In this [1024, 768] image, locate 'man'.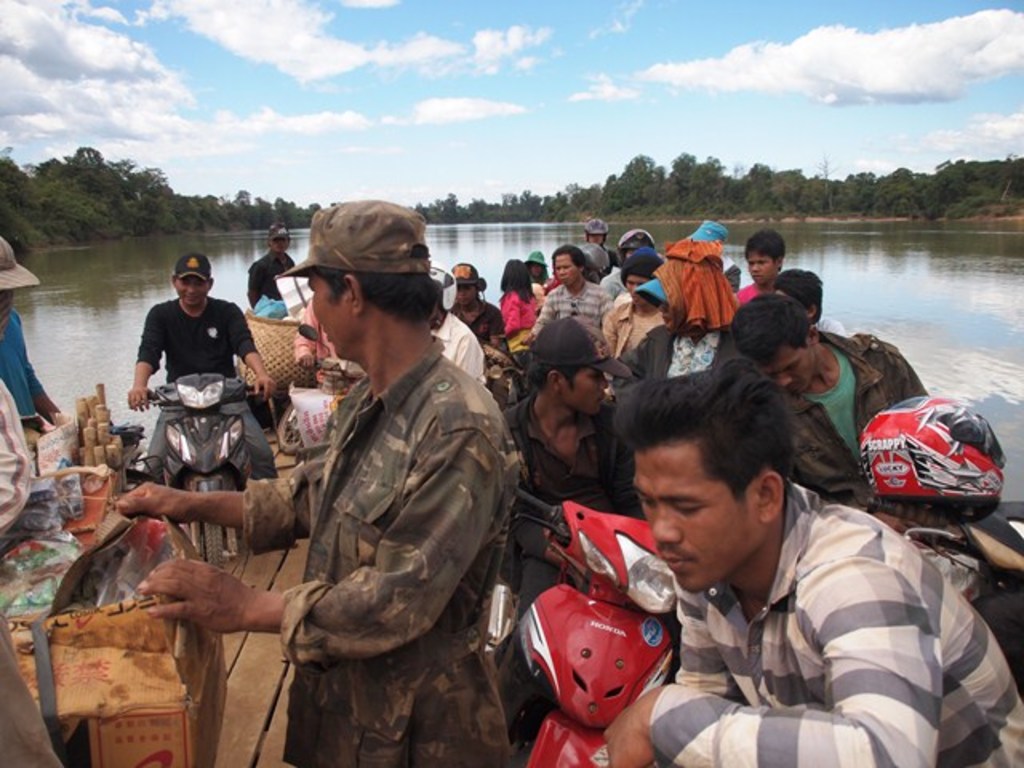
Bounding box: rect(586, 219, 613, 253).
